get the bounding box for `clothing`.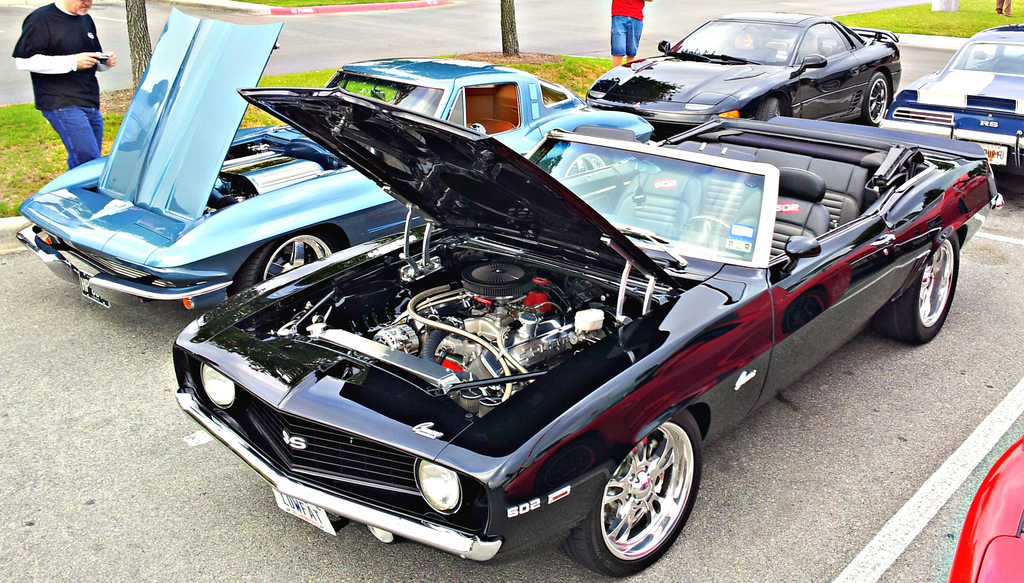
(17,1,111,139).
